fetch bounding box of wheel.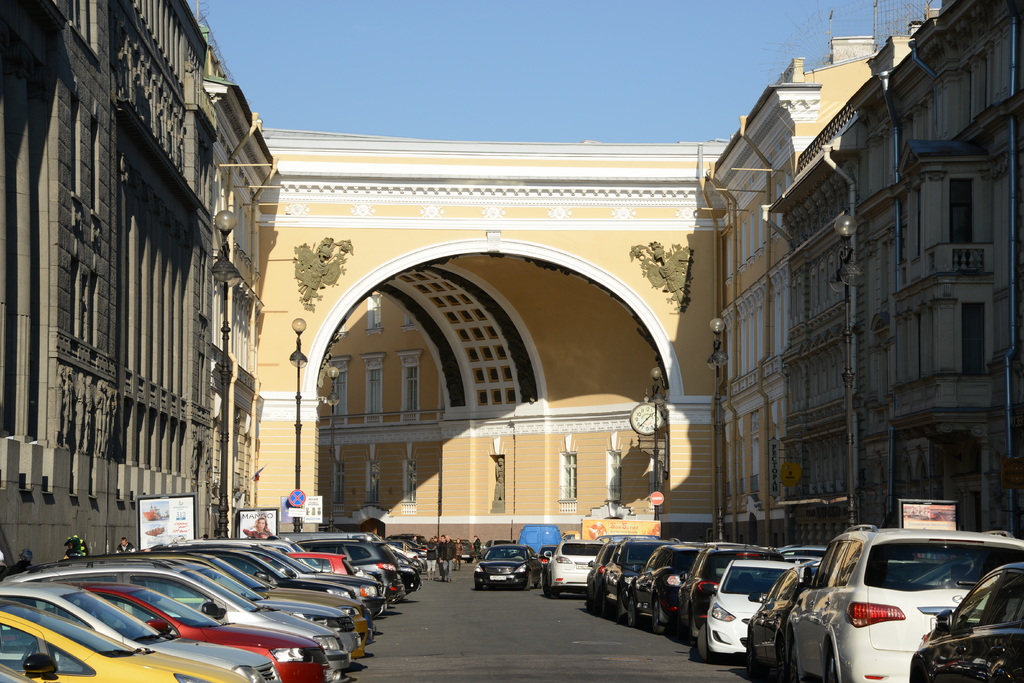
Bbox: <region>826, 656, 836, 682</region>.
